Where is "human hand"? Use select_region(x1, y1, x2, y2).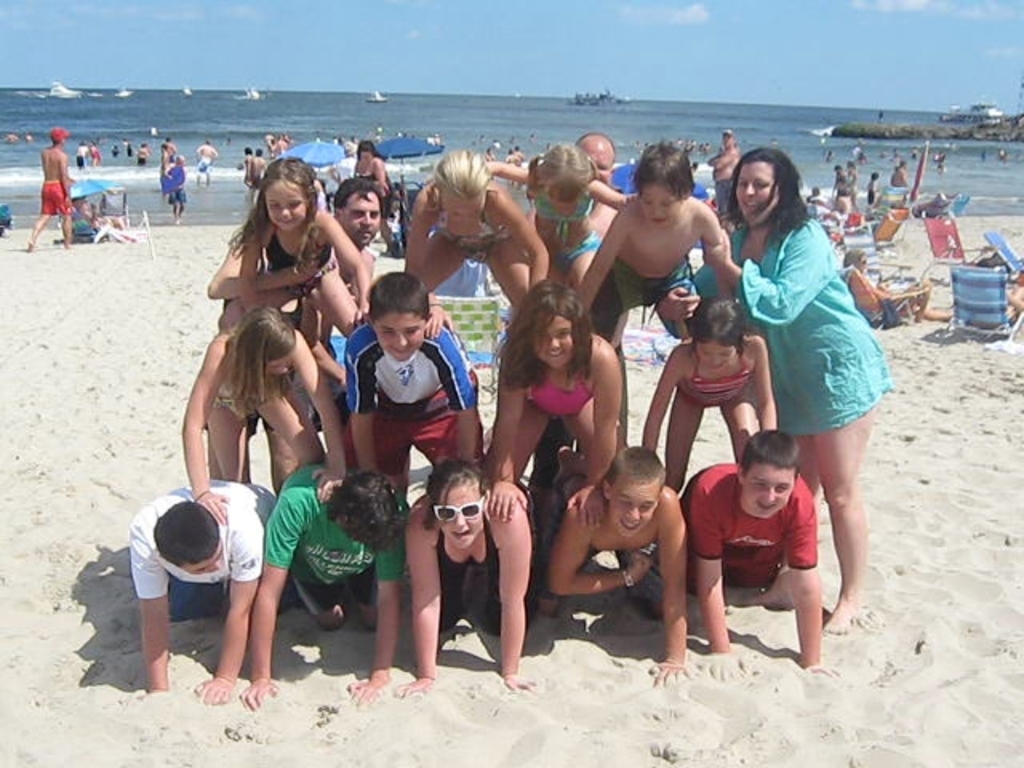
select_region(346, 675, 394, 709).
